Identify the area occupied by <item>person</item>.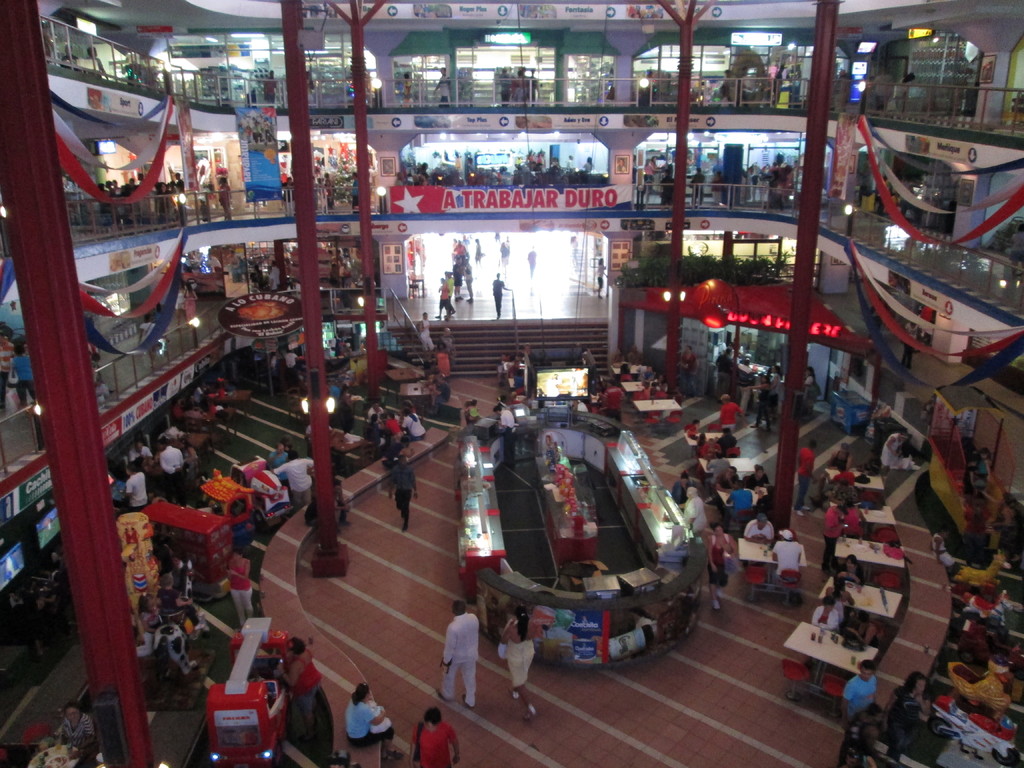
Area: left=795, top=437, right=817, bottom=518.
